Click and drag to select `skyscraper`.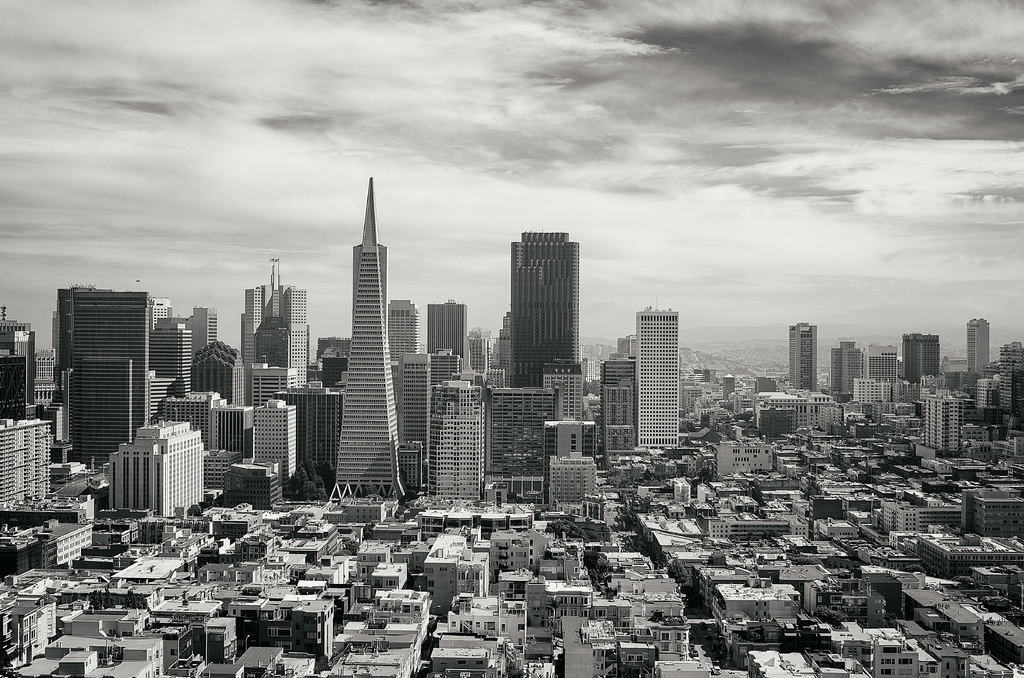
Selection: (left=423, top=298, right=474, bottom=361).
